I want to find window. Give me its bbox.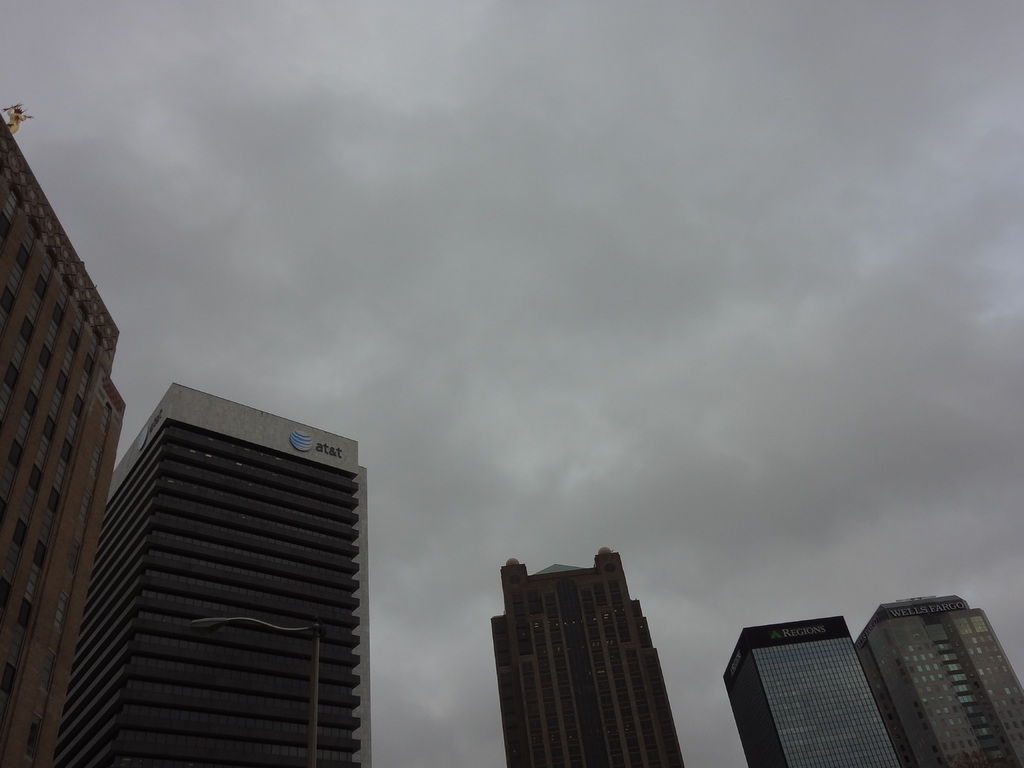
crop(27, 463, 42, 493).
